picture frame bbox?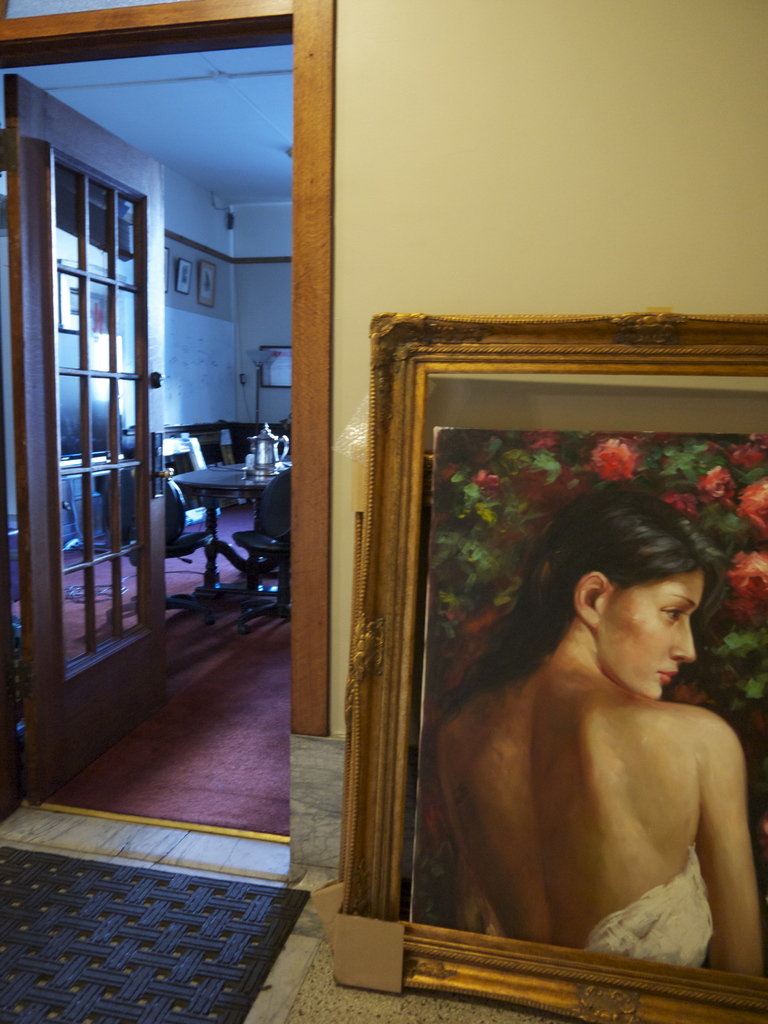
{"left": 200, "top": 261, "right": 216, "bottom": 307}
